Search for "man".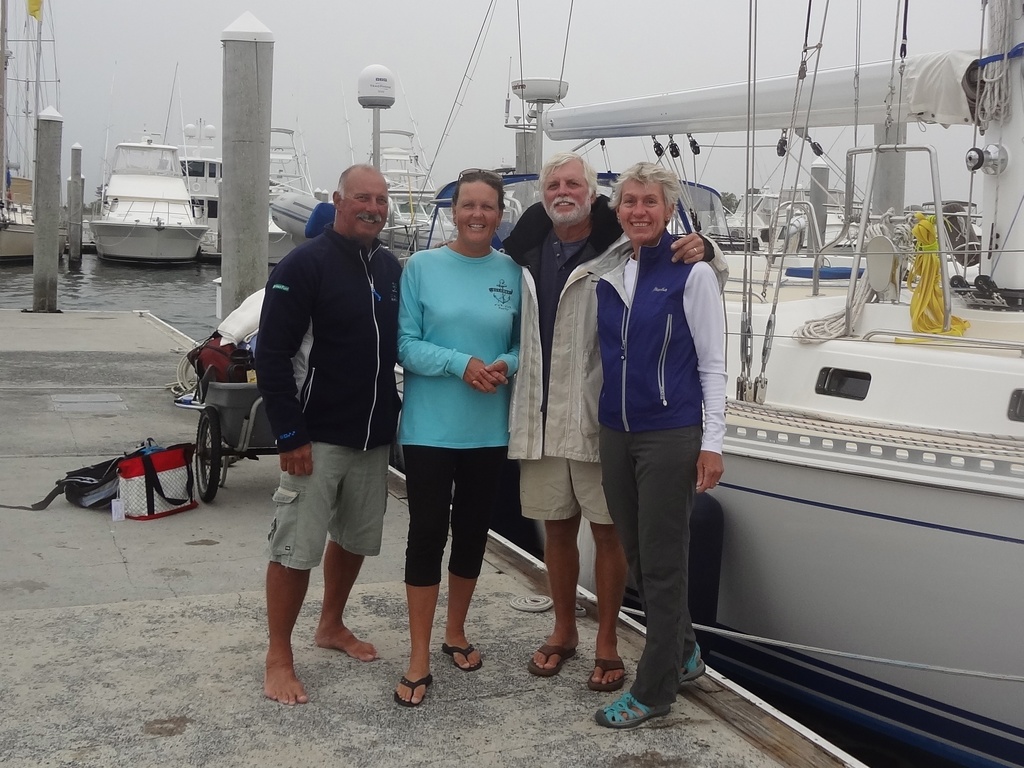
Found at x1=497, y1=151, x2=730, y2=694.
